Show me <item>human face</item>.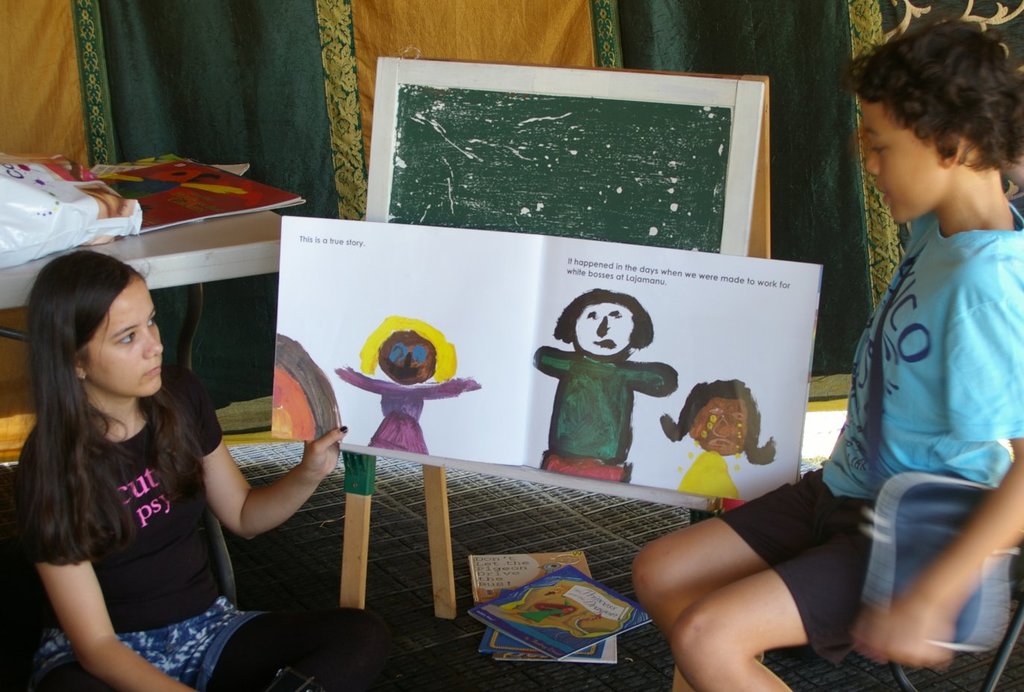
<item>human face</item> is here: detection(863, 103, 928, 224).
